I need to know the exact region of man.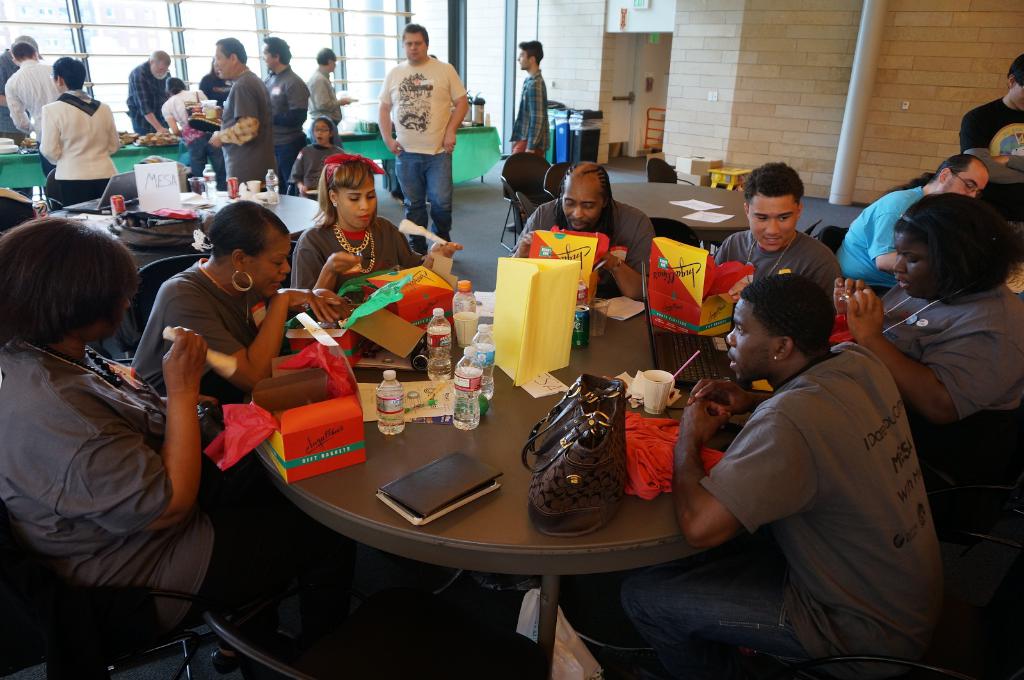
Region: (left=512, top=38, right=552, bottom=184).
